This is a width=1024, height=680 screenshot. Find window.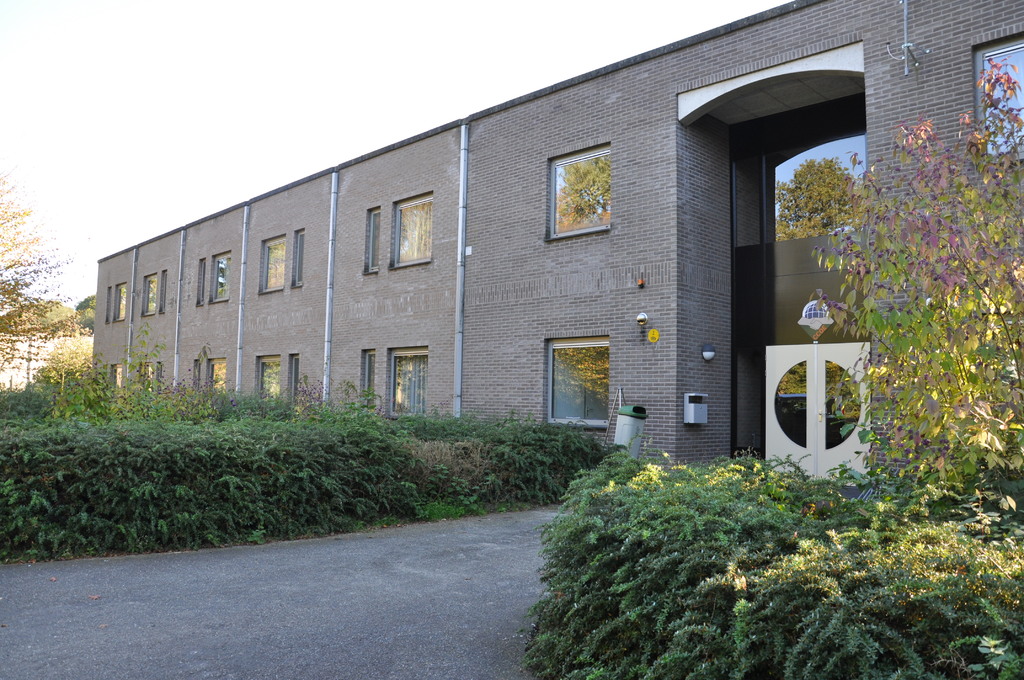
Bounding box: x1=252 y1=239 x2=296 y2=291.
